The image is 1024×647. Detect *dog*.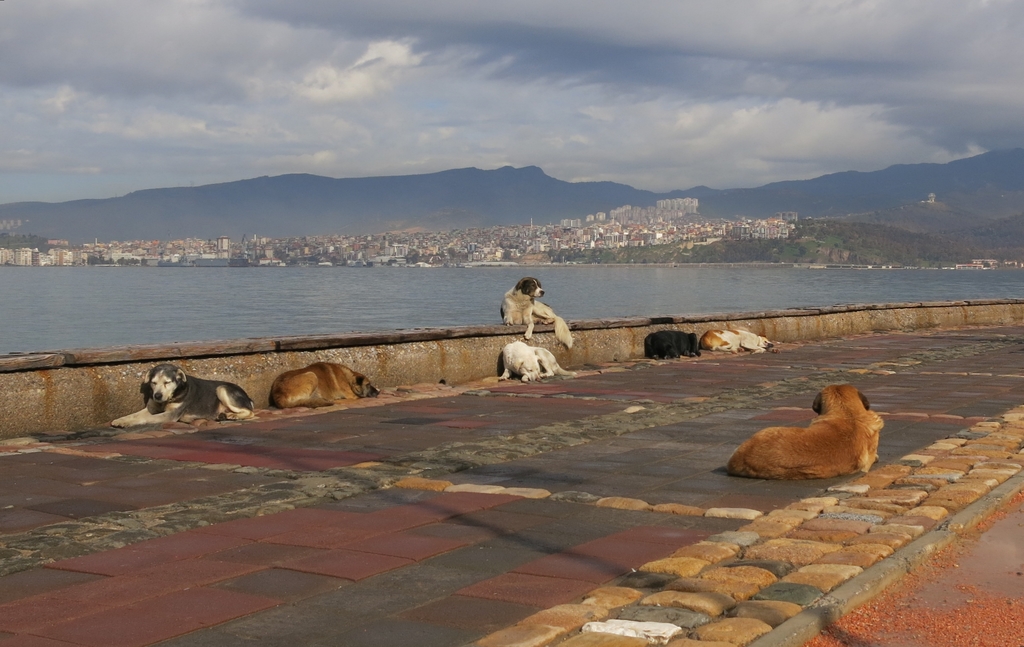
Detection: l=723, t=382, r=888, b=480.
